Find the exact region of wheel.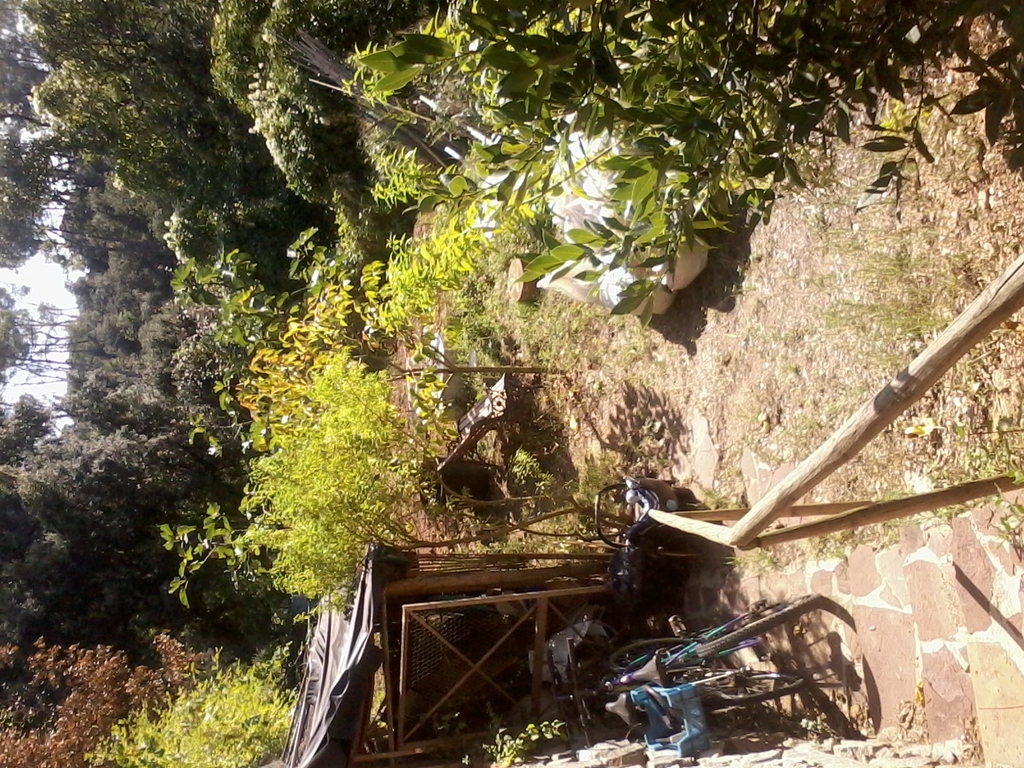
Exact region: select_region(712, 669, 796, 700).
